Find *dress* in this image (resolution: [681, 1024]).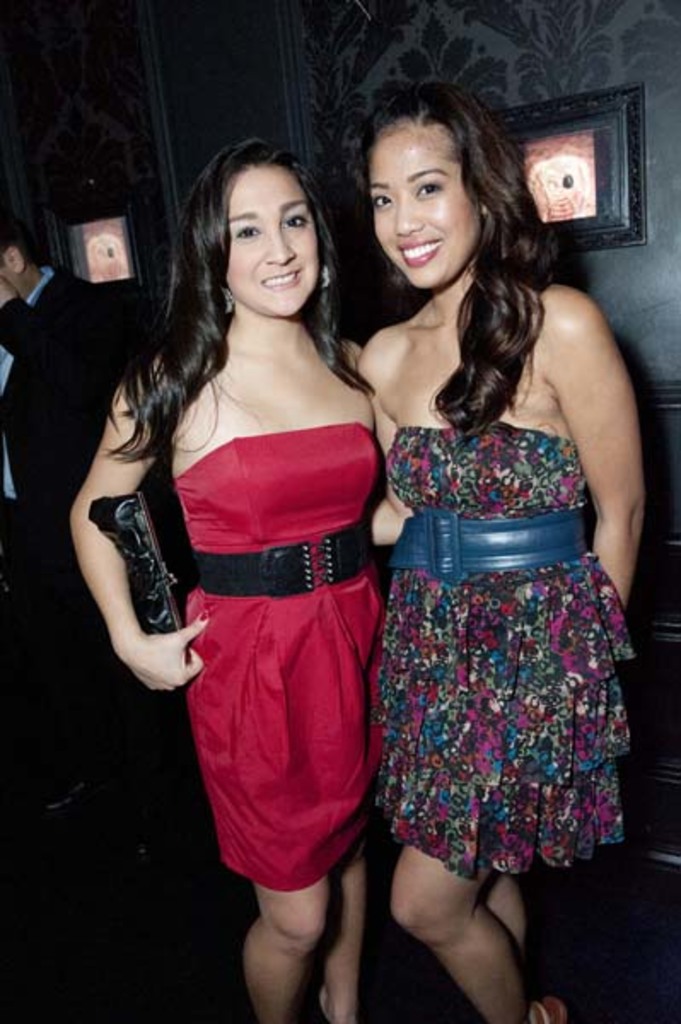
(174,423,381,886).
